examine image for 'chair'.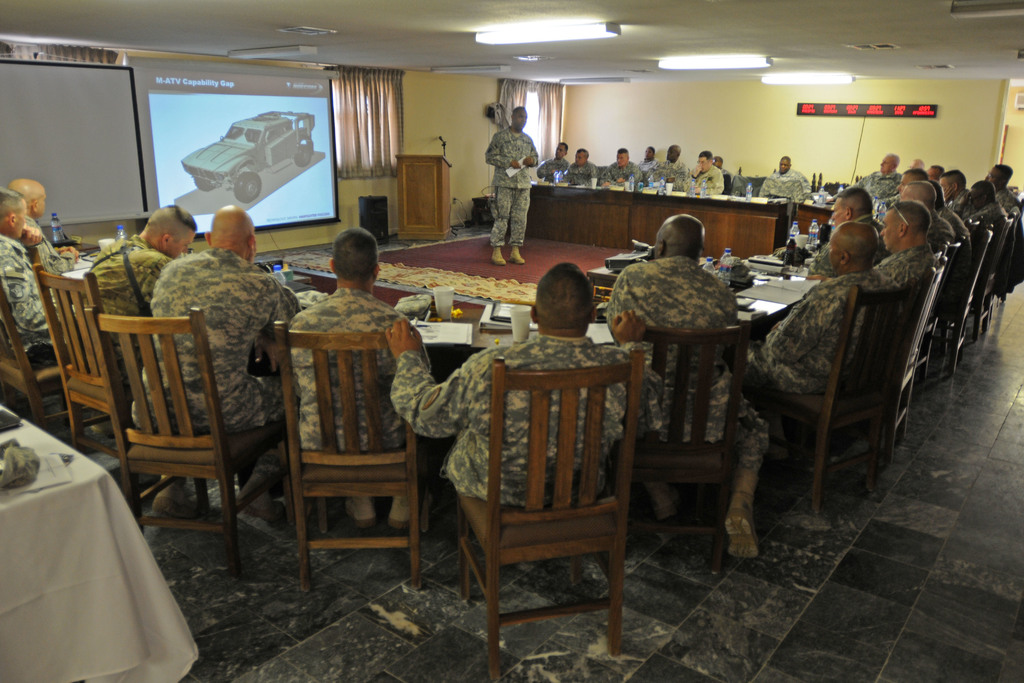
Examination result: left=452, top=358, right=646, bottom=673.
